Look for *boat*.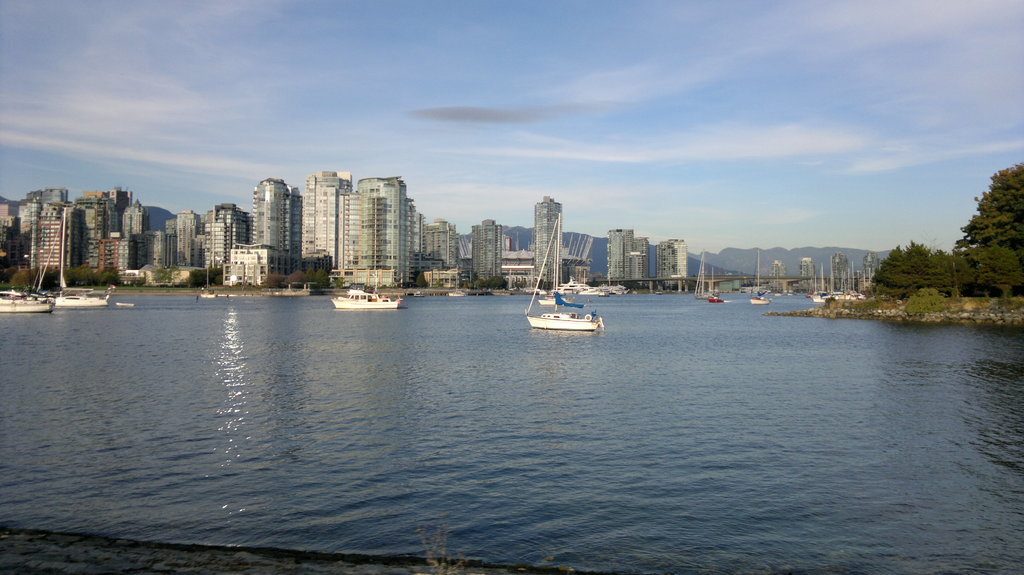
Found: crop(331, 287, 401, 309).
